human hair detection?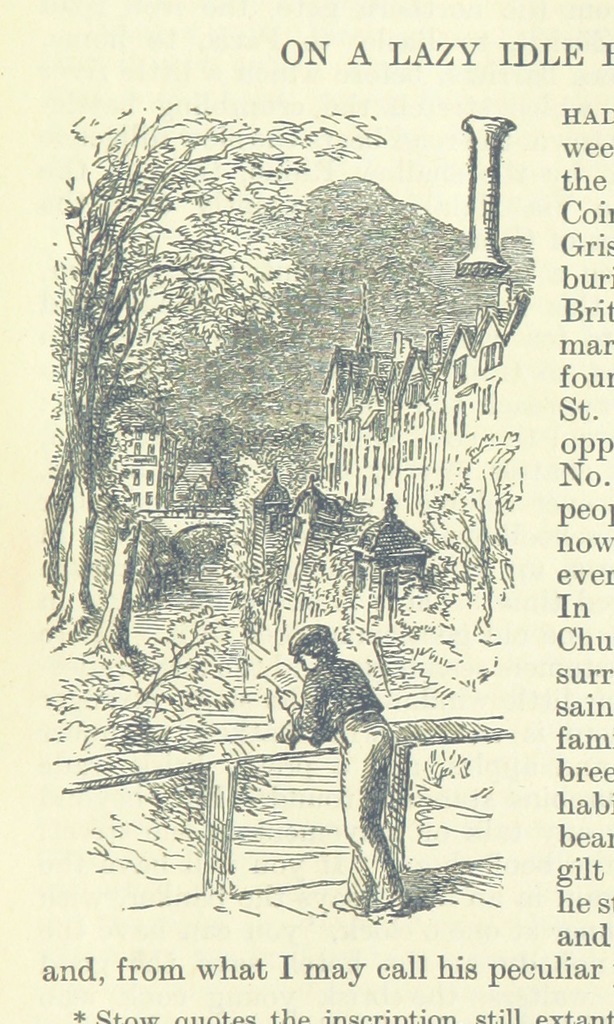
[287,619,335,660]
